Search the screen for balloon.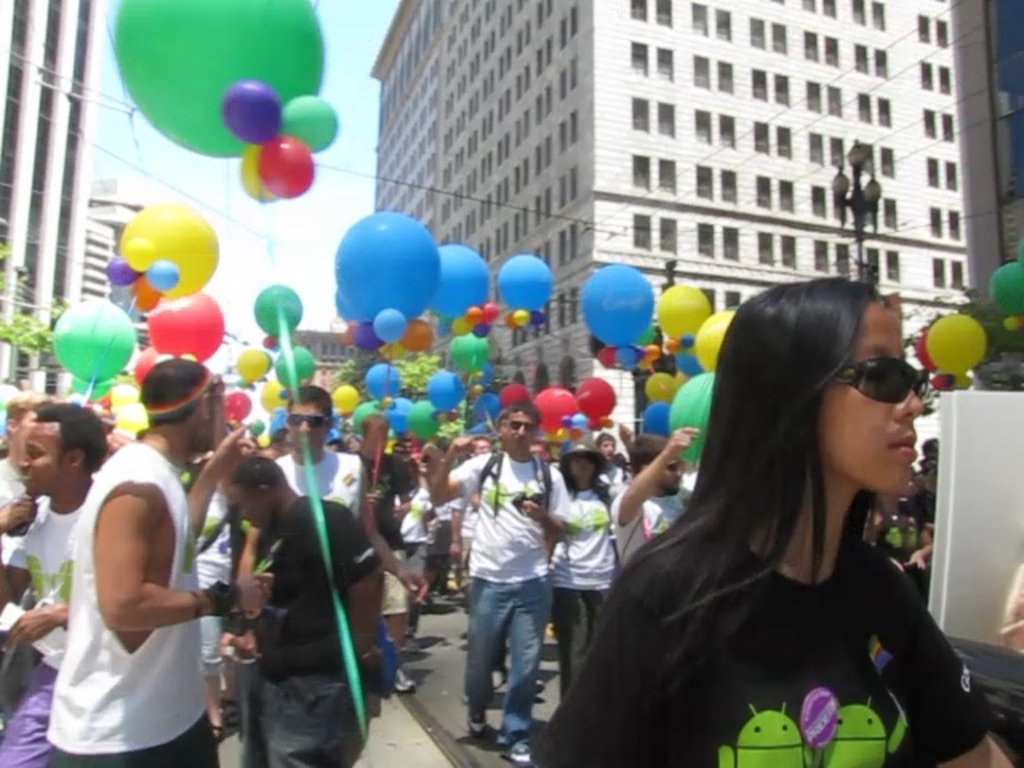
Found at bbox=(398, 325, 430, 352).
